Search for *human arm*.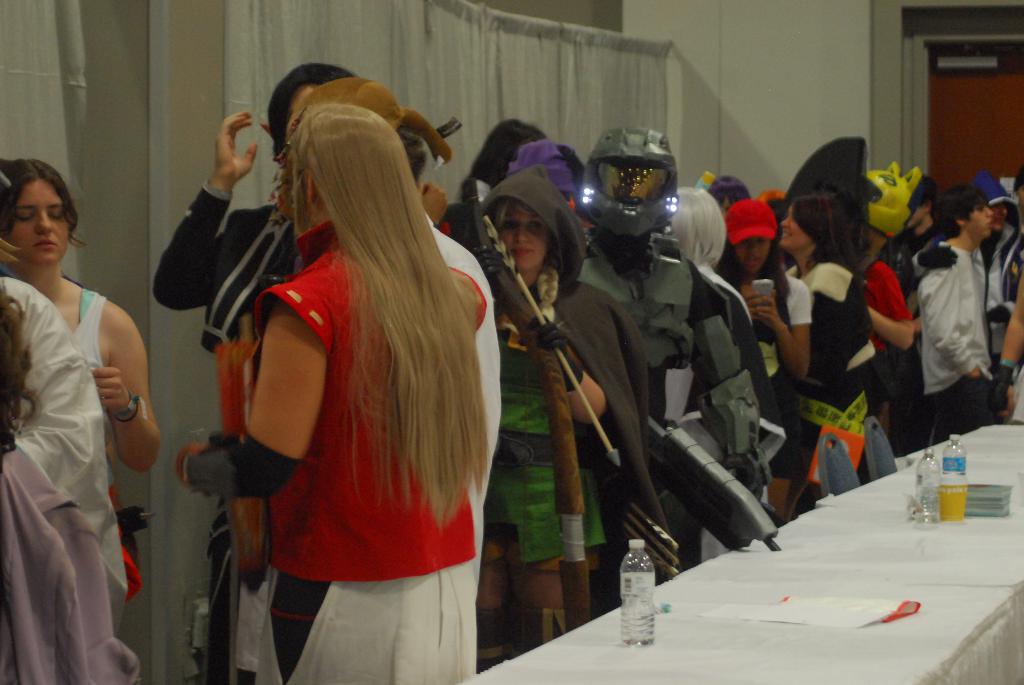
Found at {"left": 8, "top": 282, "right": 112, "bottom": 494}.
